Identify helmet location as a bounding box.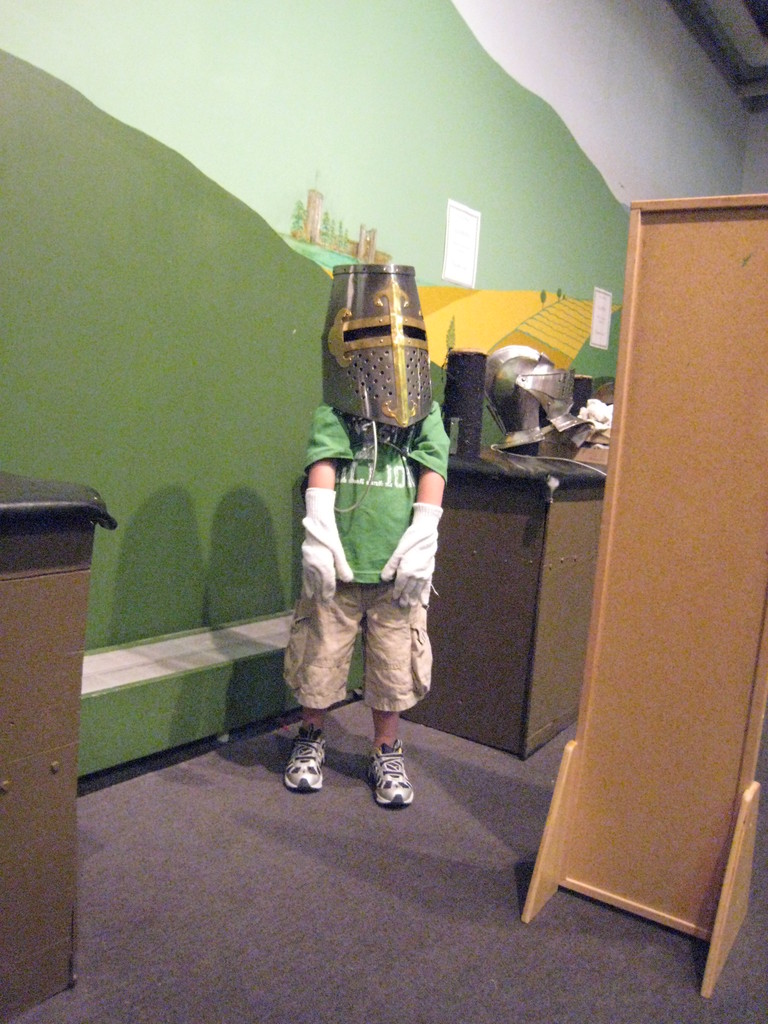
bbox=(482, 337, 601, 451).
